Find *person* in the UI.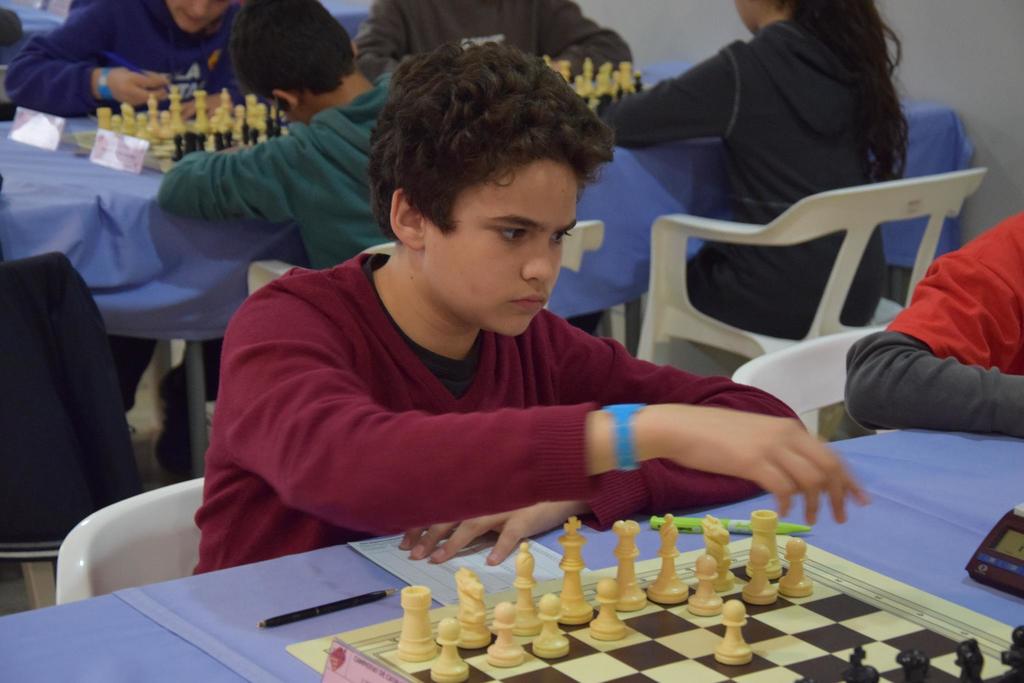
UI element at locate(838, 198, 1023, 443).
